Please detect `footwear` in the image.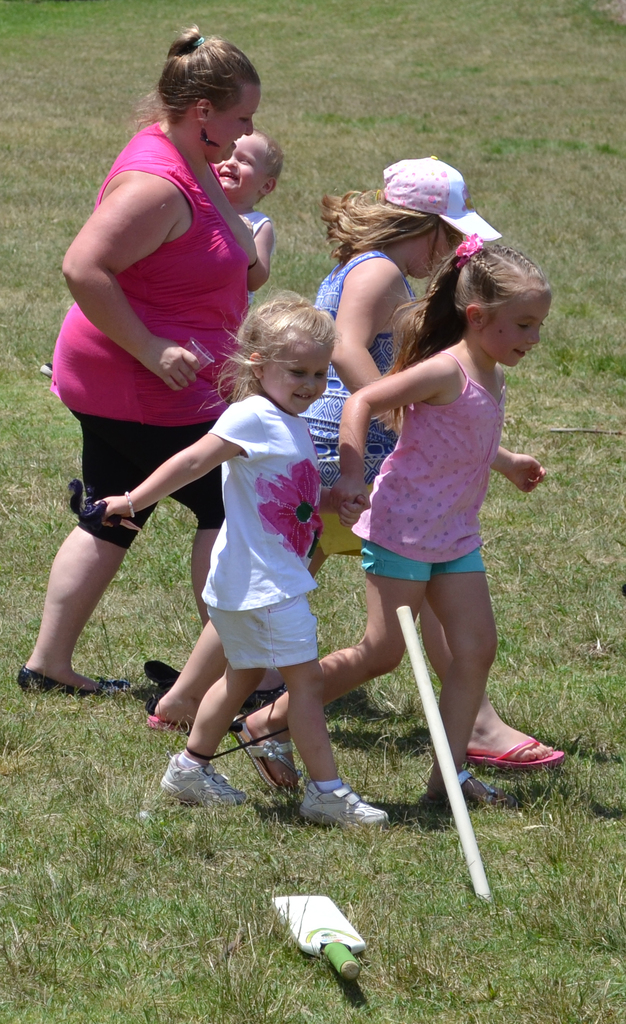
[157, 746, 248, 819].
